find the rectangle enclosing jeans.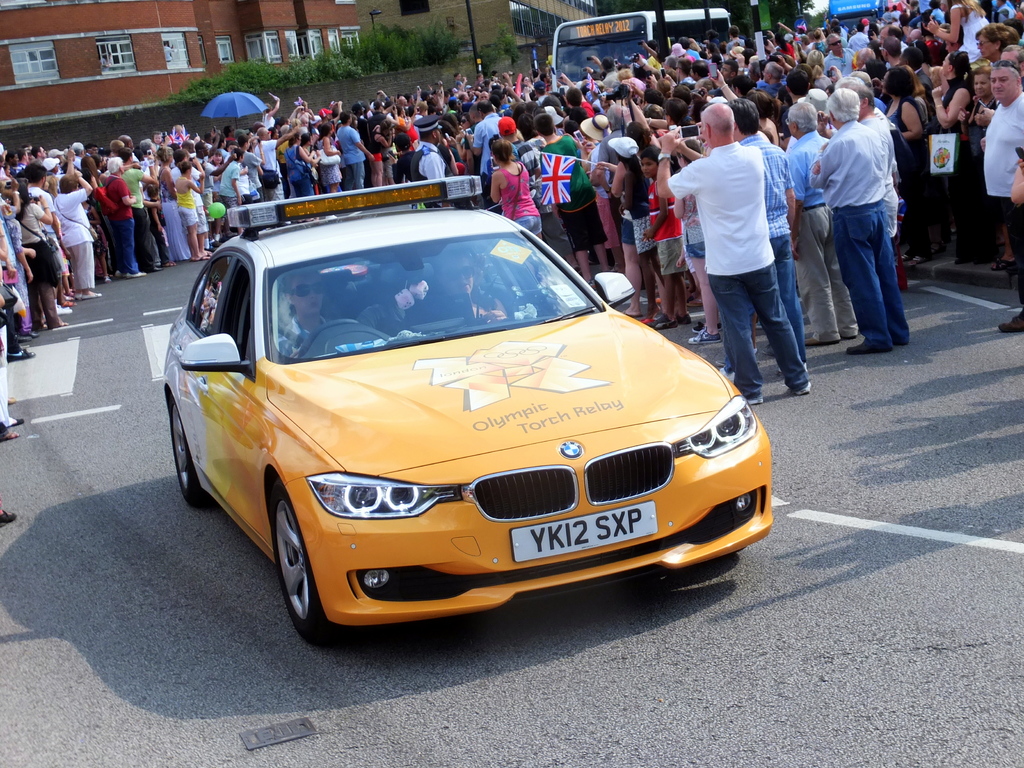
locate(293, 178, 316, 200).
